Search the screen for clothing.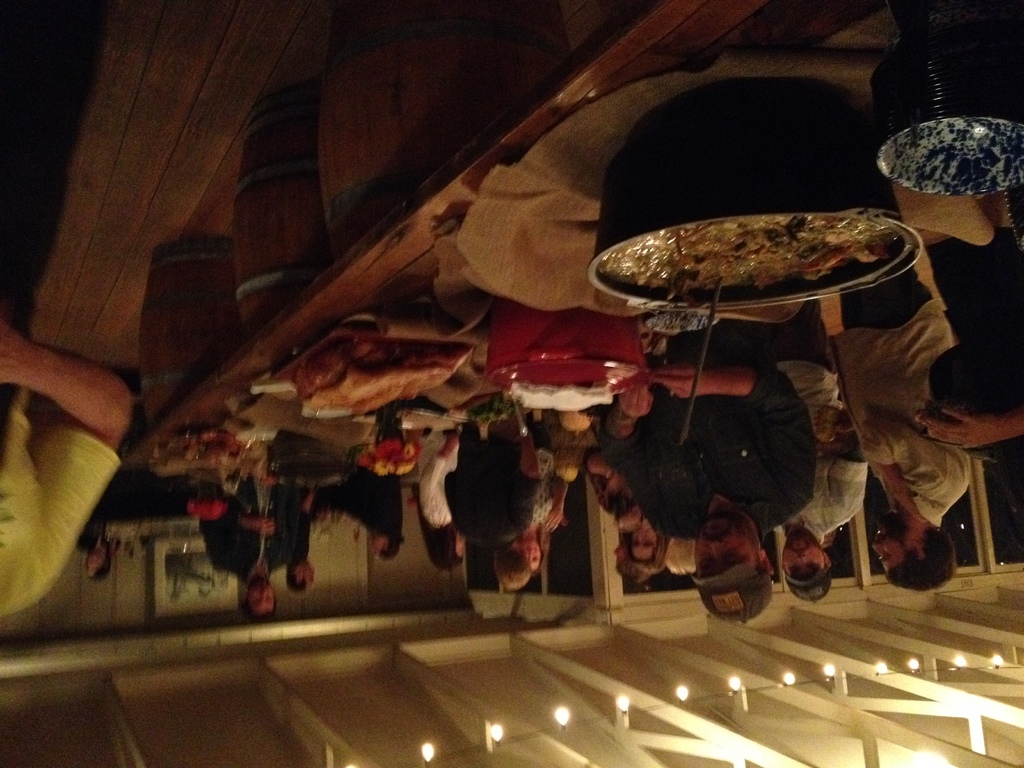
Found at [445,405,533,606].
